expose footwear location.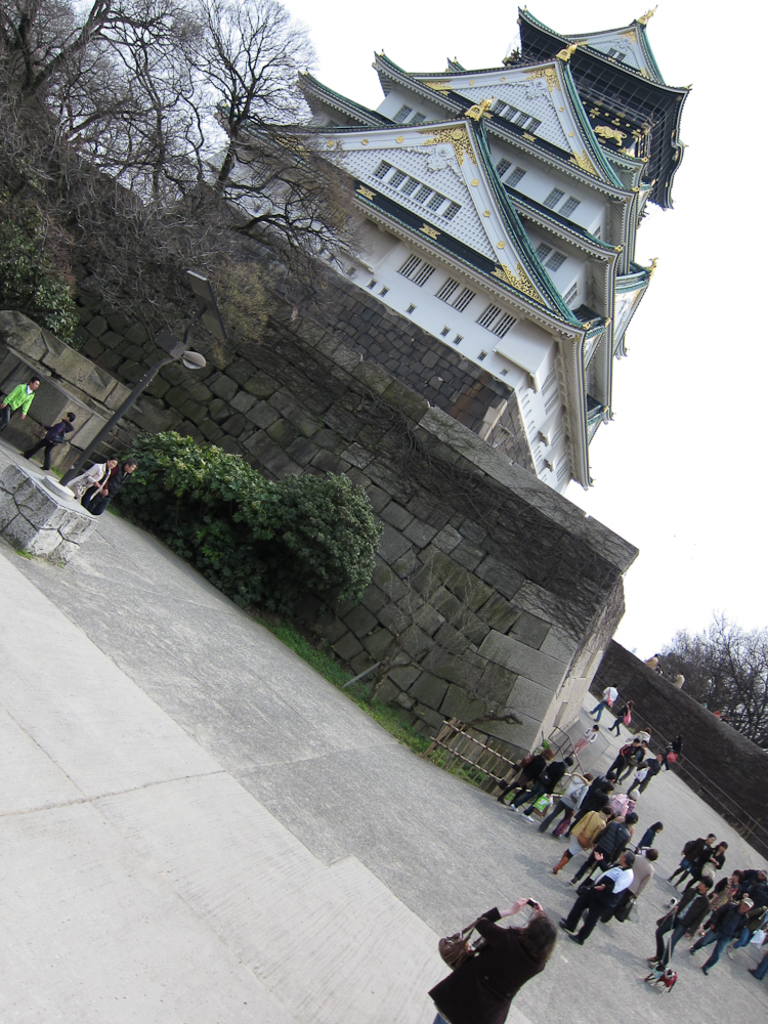
Exposed at [554,919,569,928].
